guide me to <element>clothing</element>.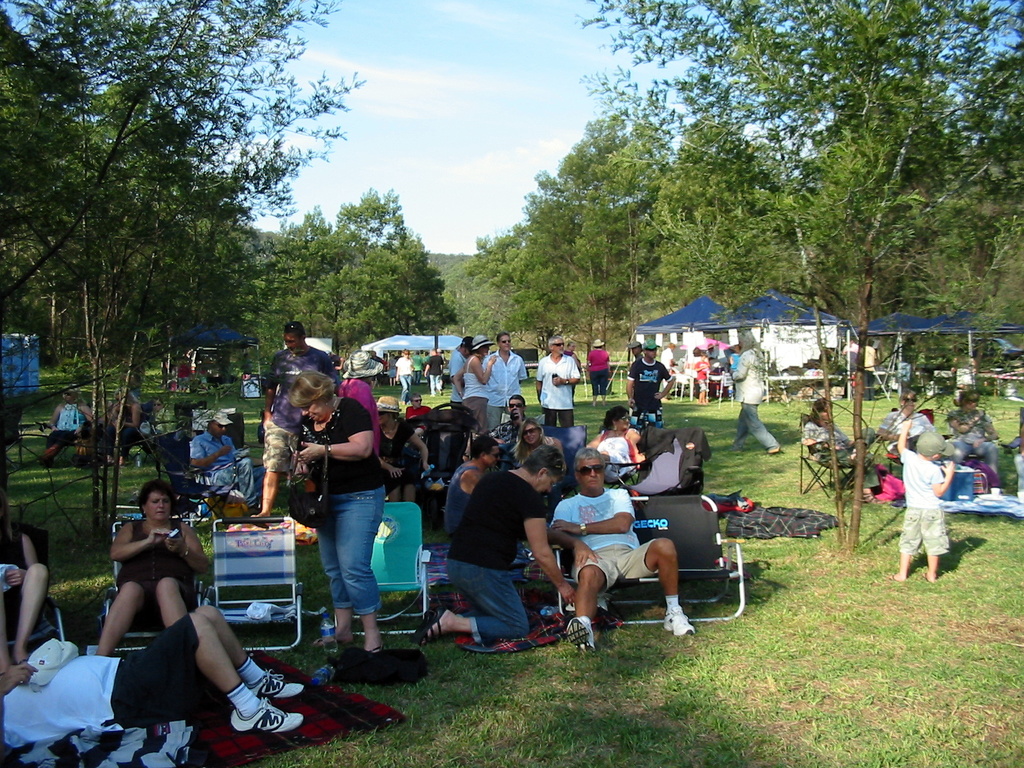
Guidance: locate(803, 412, 1023, 486).
